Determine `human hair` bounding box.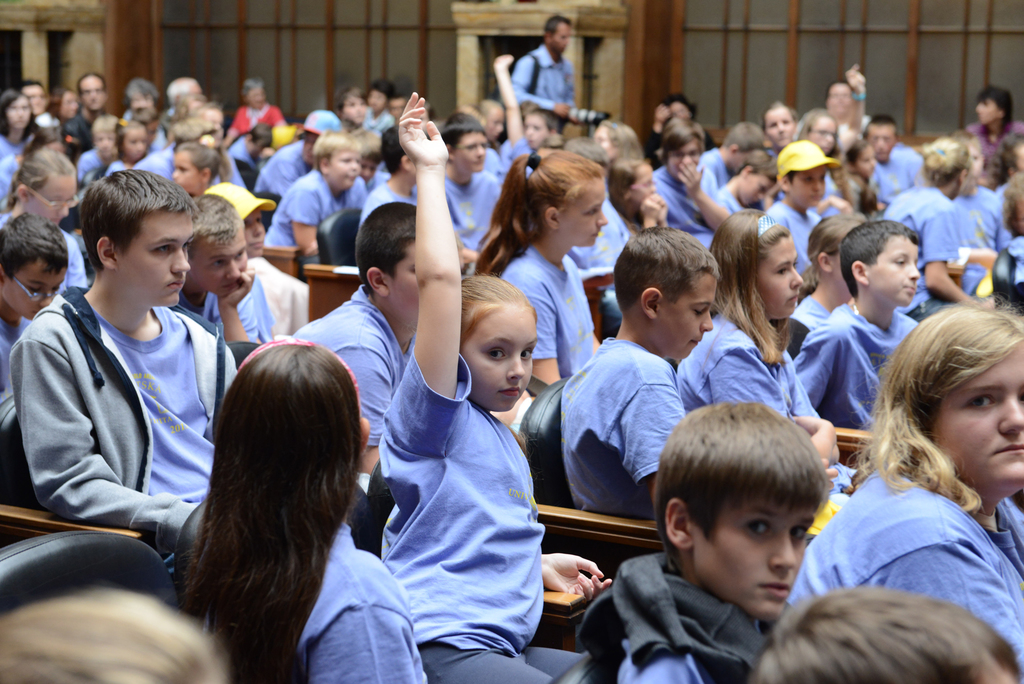
Determined: 786 170 798 191.
